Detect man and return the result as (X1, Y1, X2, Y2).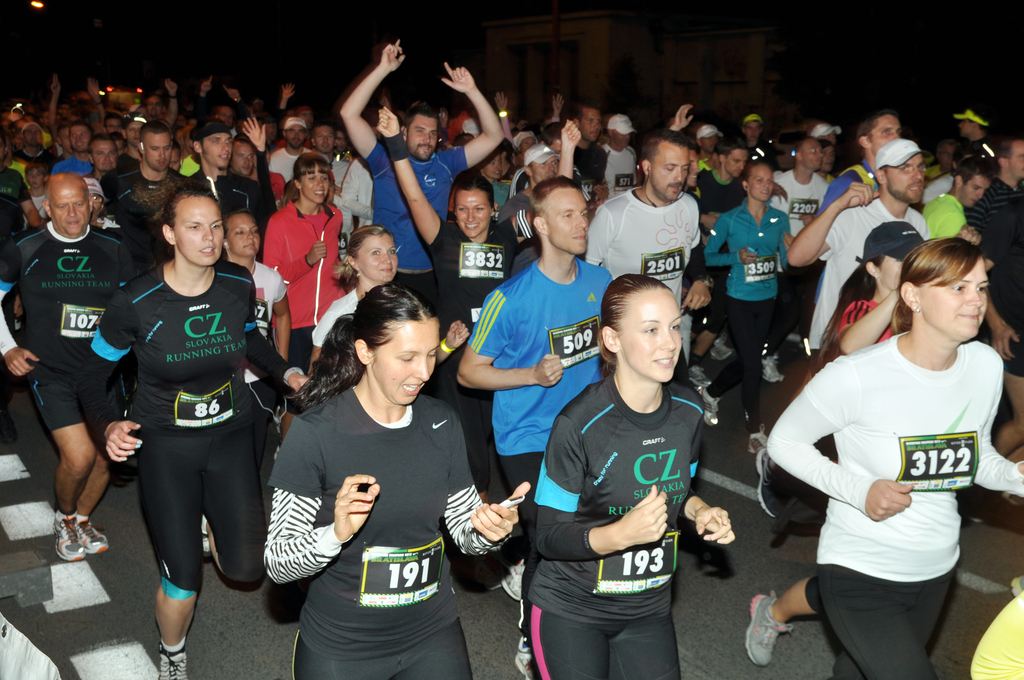
(966, 134, 1022, 526).
